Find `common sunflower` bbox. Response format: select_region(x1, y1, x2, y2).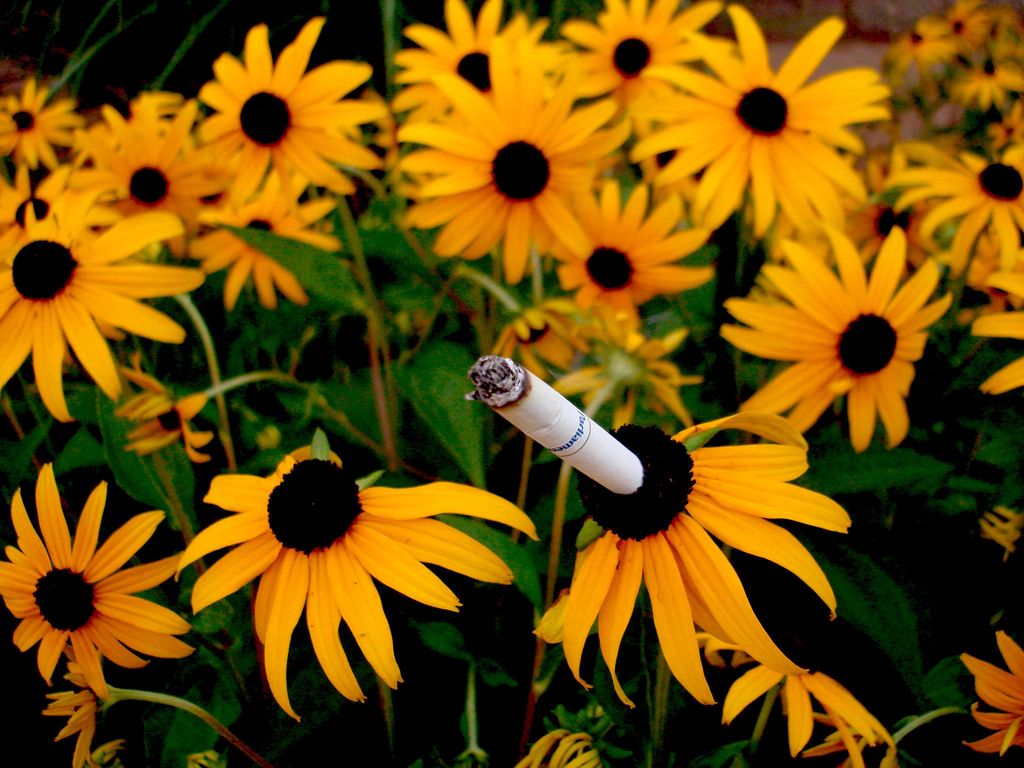
select_region(529, 383, 846, 714).
